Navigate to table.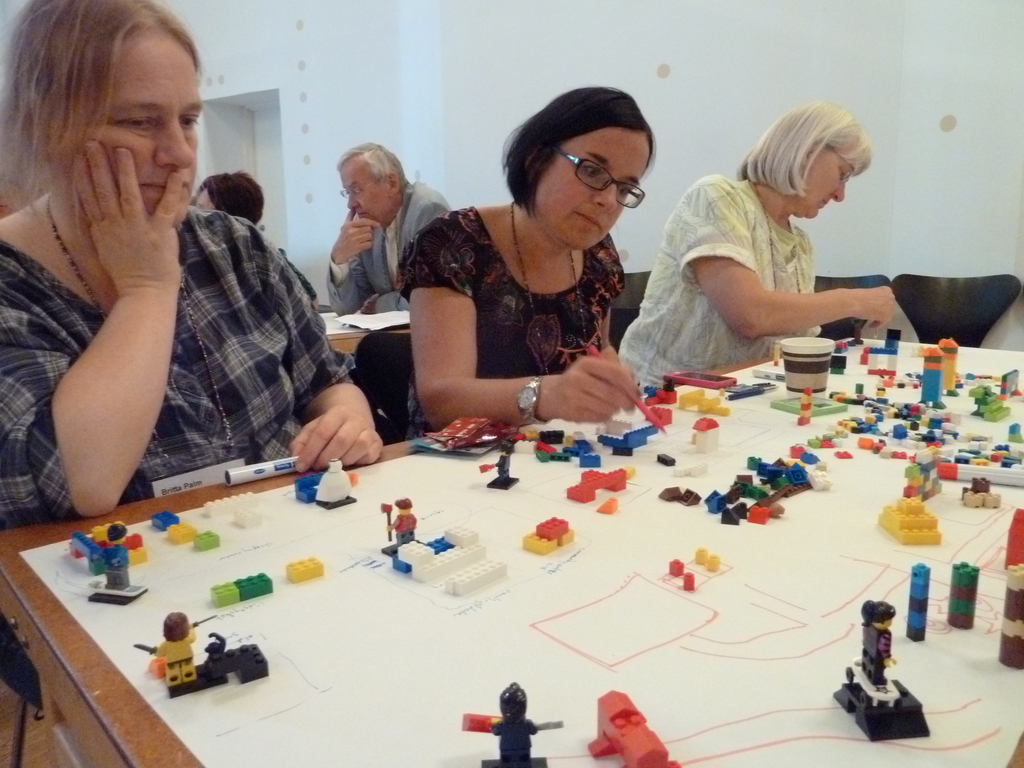
Navigation target: rect(0, 333, 1023, 767).
